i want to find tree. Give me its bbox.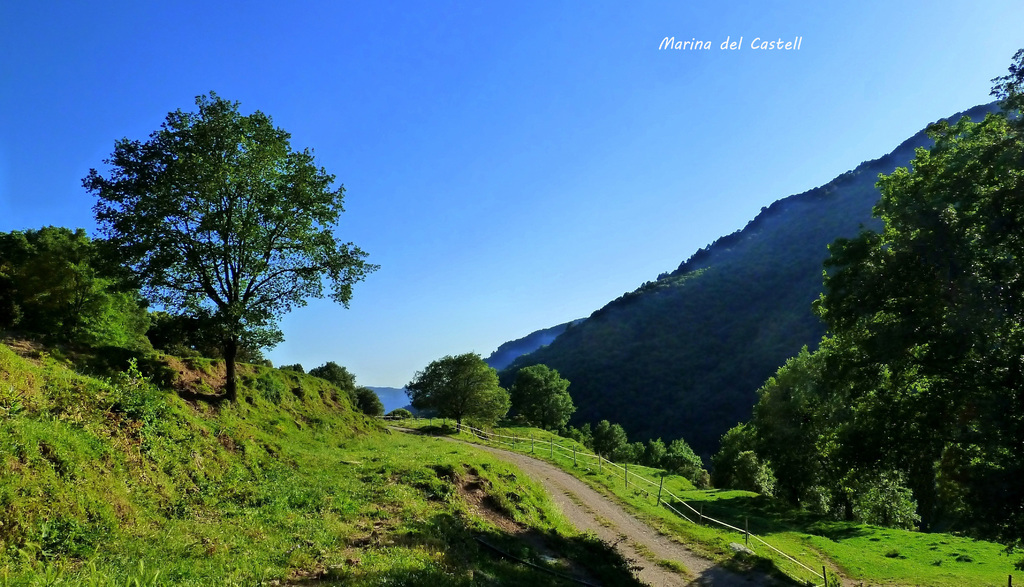
box(355, 389, 386, 421).
